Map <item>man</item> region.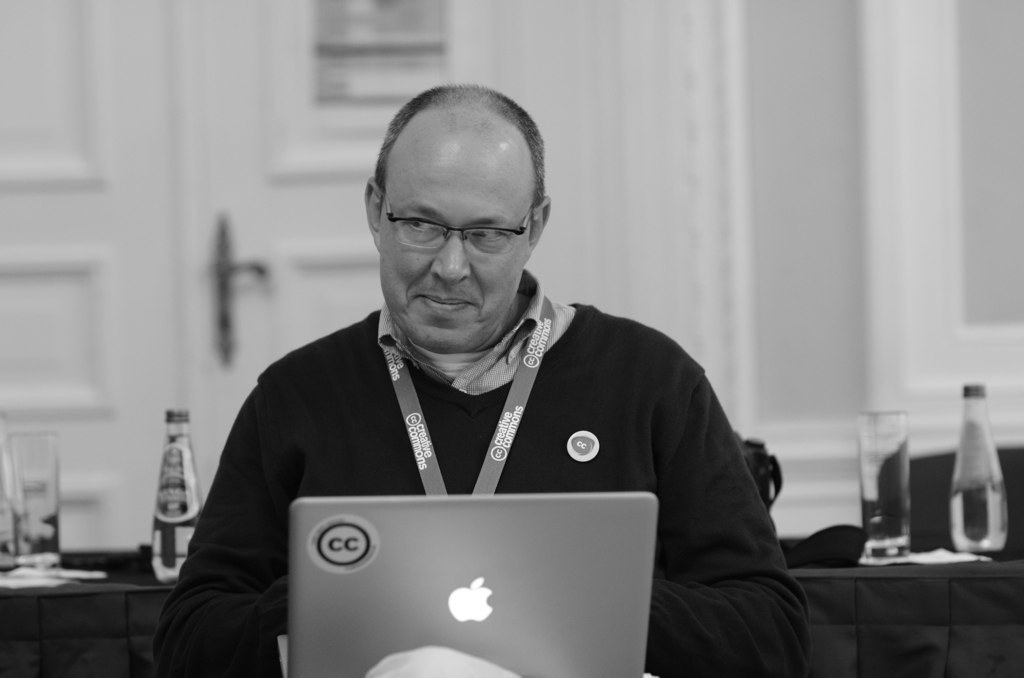
Mapped to (x1=155, y1=87, x2=817, y2=677).
